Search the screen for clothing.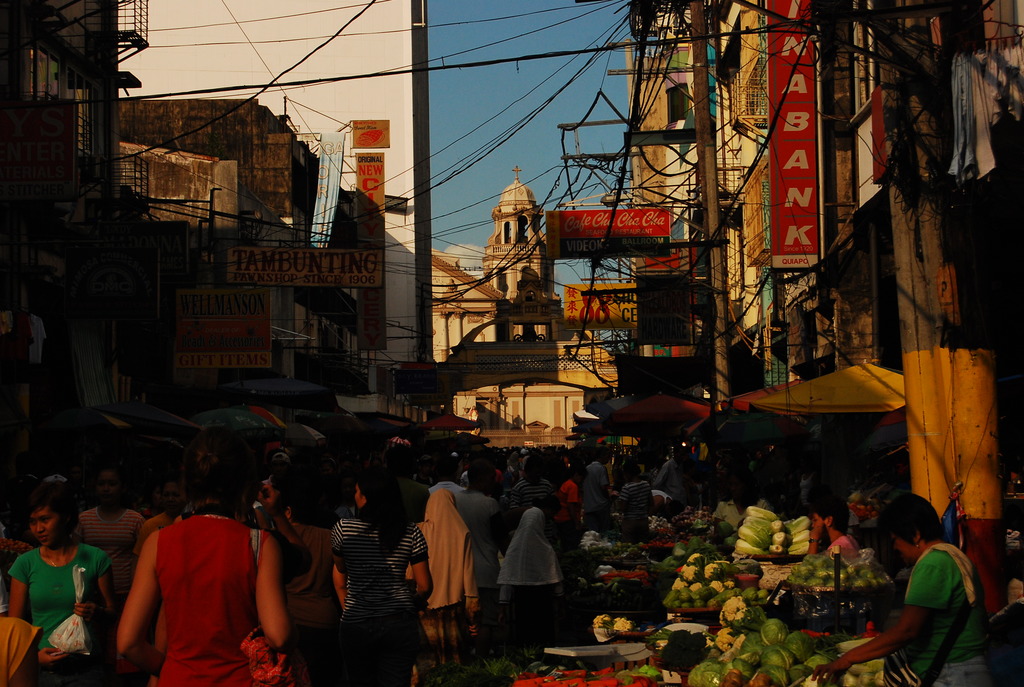
Found at 620,480,650,528.
